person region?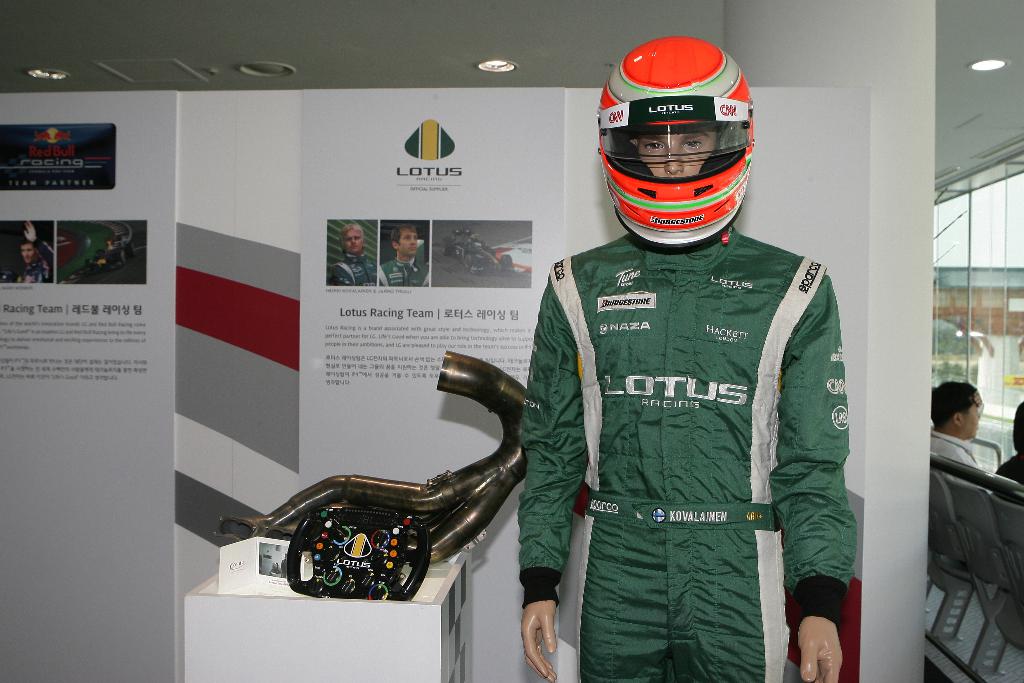
<region>499, 101, 867, 672</region>
